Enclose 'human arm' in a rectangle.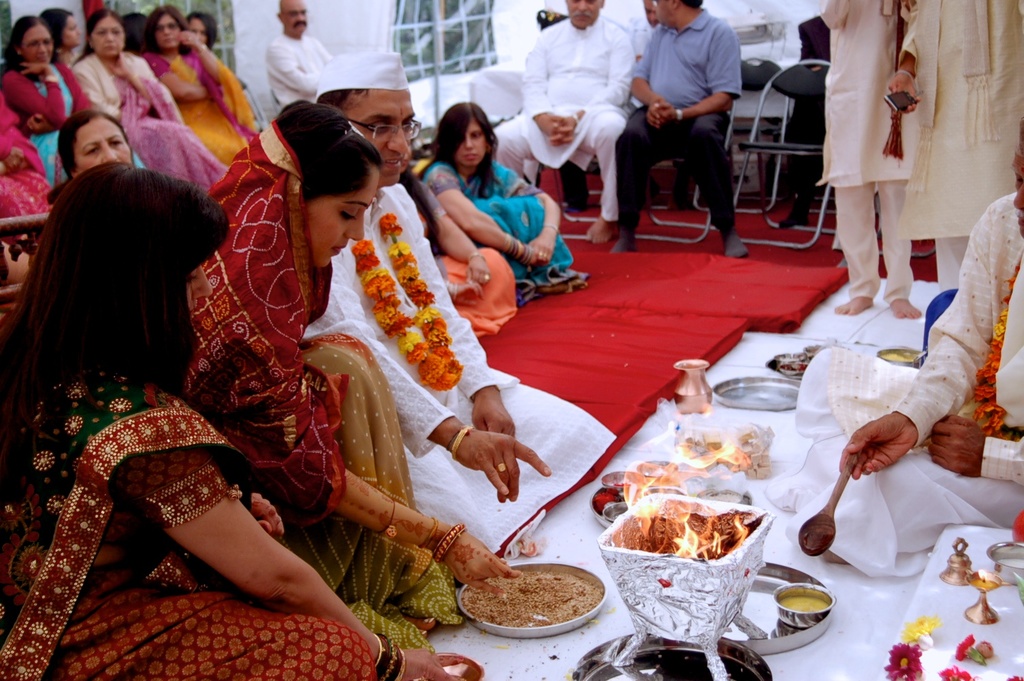
<box>624,29,664,118</box>.
